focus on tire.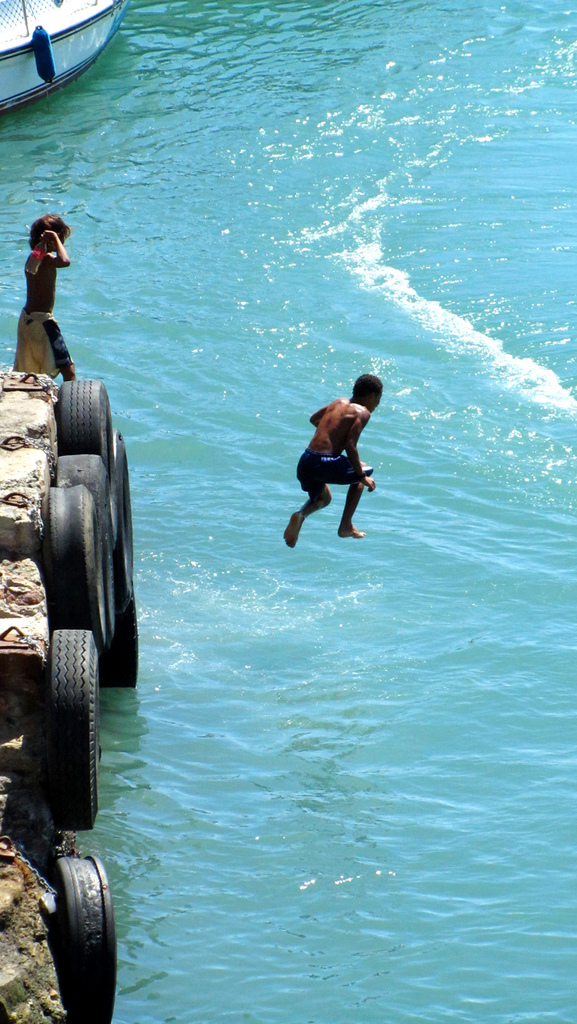
Focused at <bbox>111, 430, 132, 614</bbox>.
